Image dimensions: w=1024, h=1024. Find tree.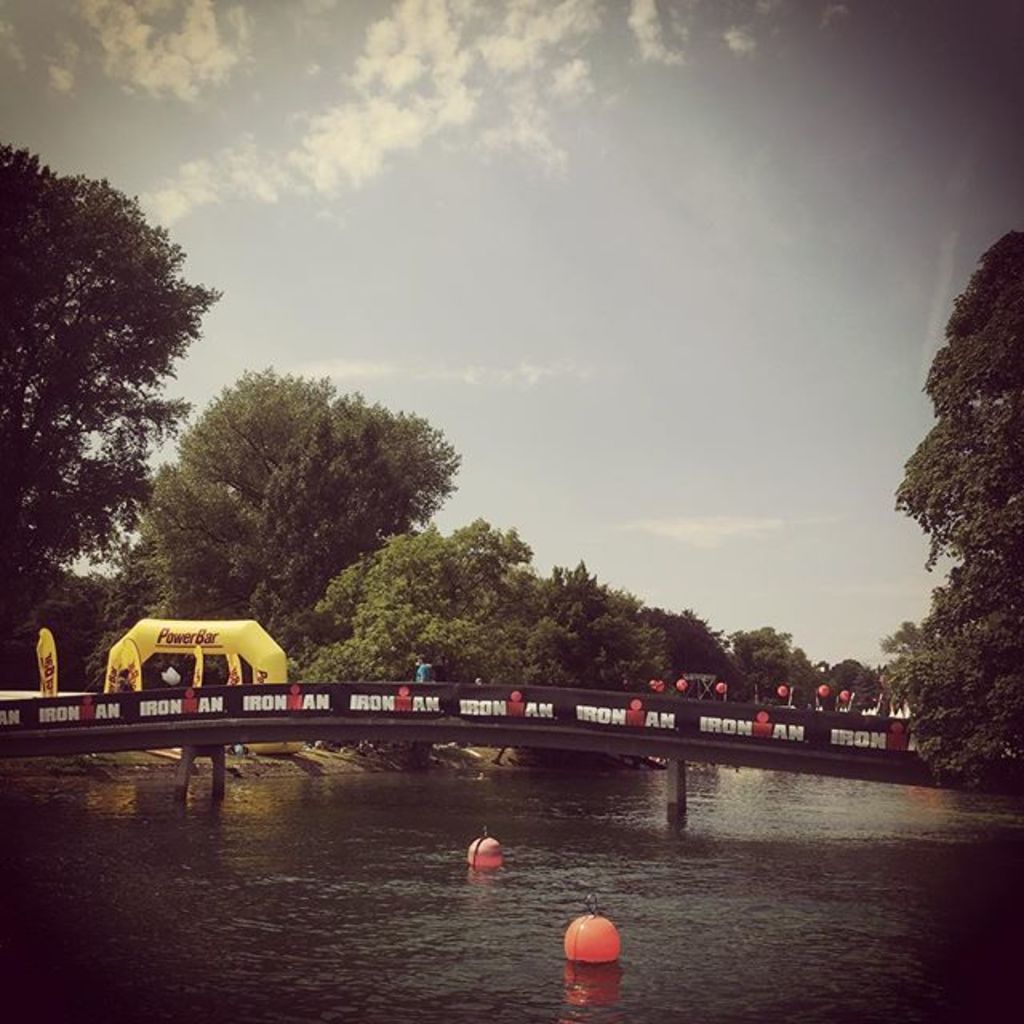
733,627,842,707.
